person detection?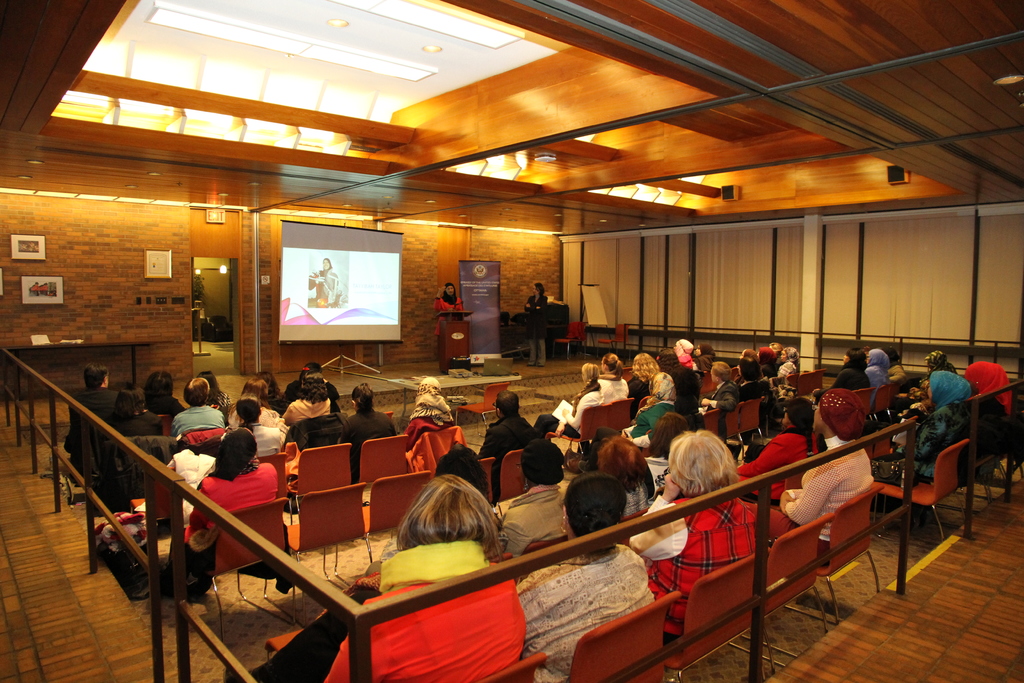
detection(433, 283, 465, 338)
